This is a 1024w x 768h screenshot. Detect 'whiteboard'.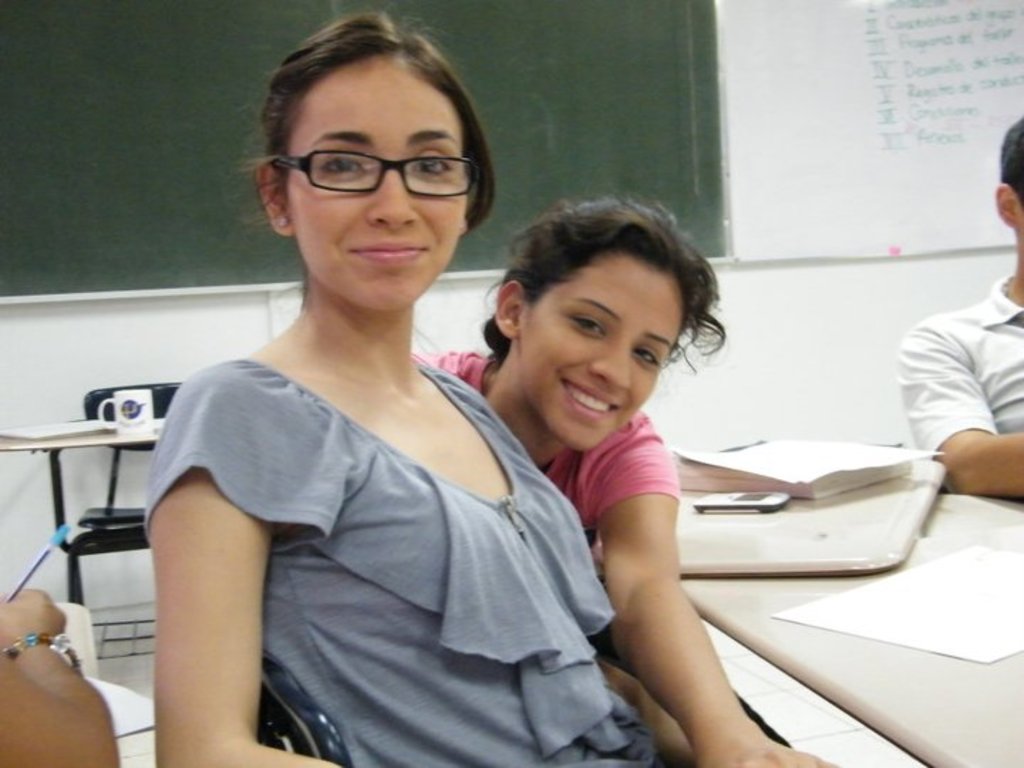
BBox(718, 0, 1023, 263).
